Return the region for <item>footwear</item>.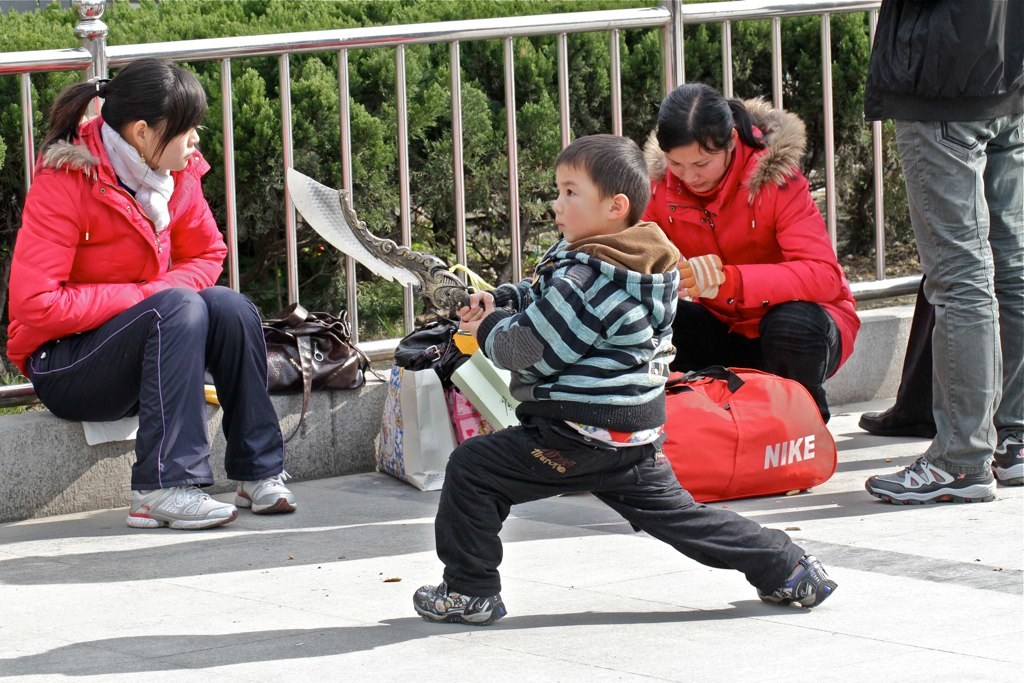
(x1=868, y1=459, x2=1000, y2=498).
